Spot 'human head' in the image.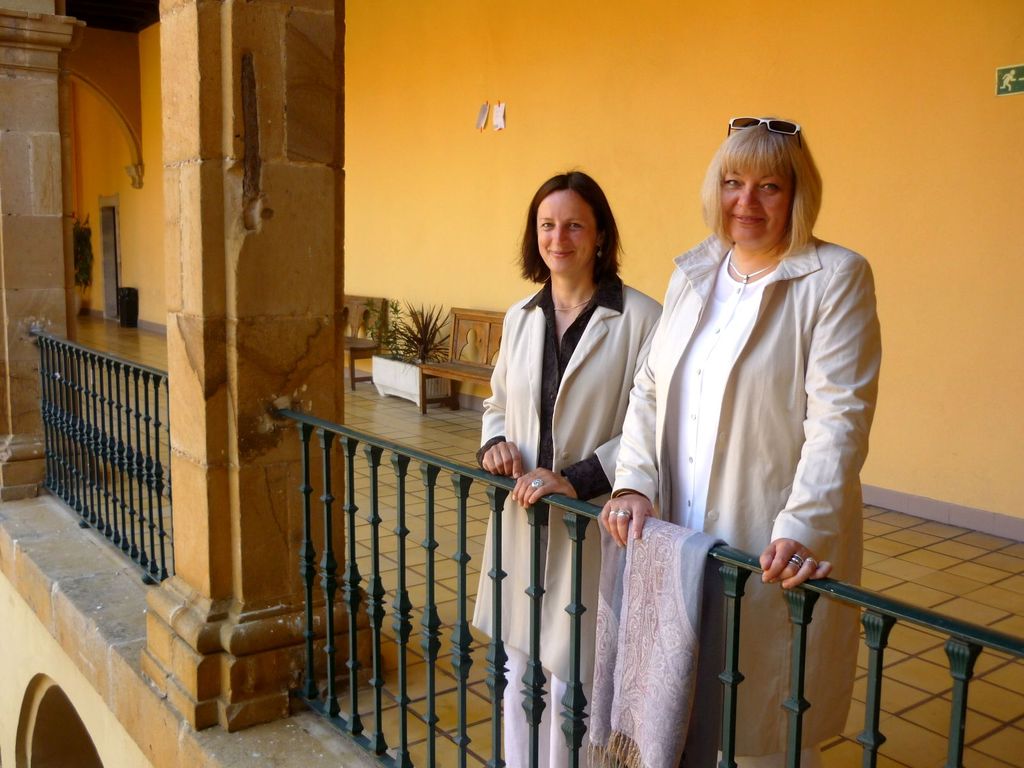
'human head' found at x1=532 y1=170 x2=613 y2=271.
